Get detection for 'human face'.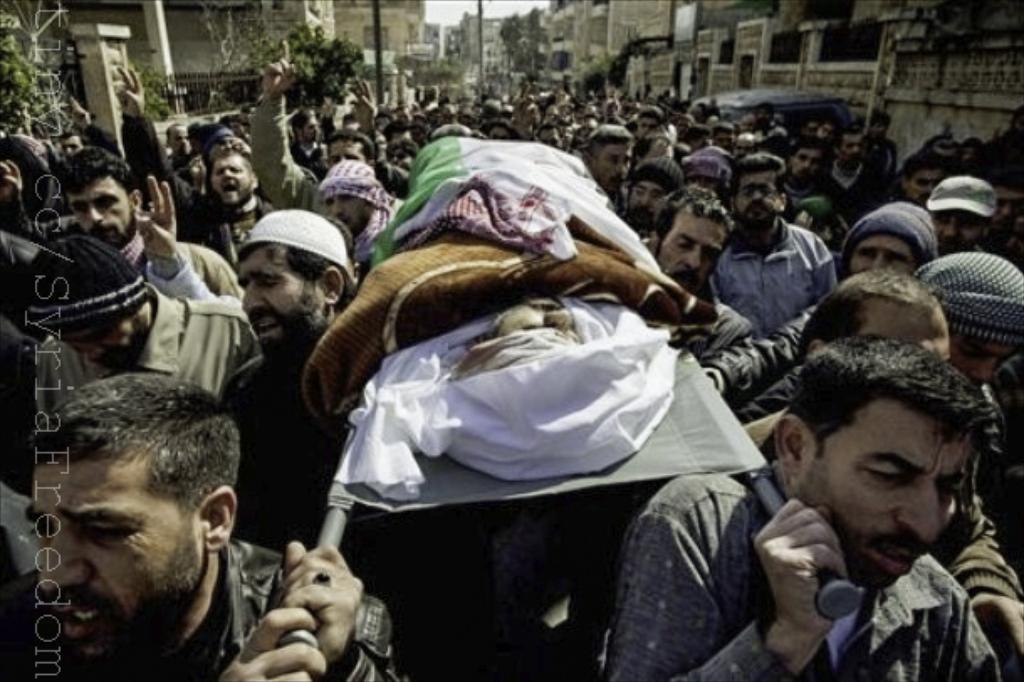
Detection: (332, 134, 366, 160).
